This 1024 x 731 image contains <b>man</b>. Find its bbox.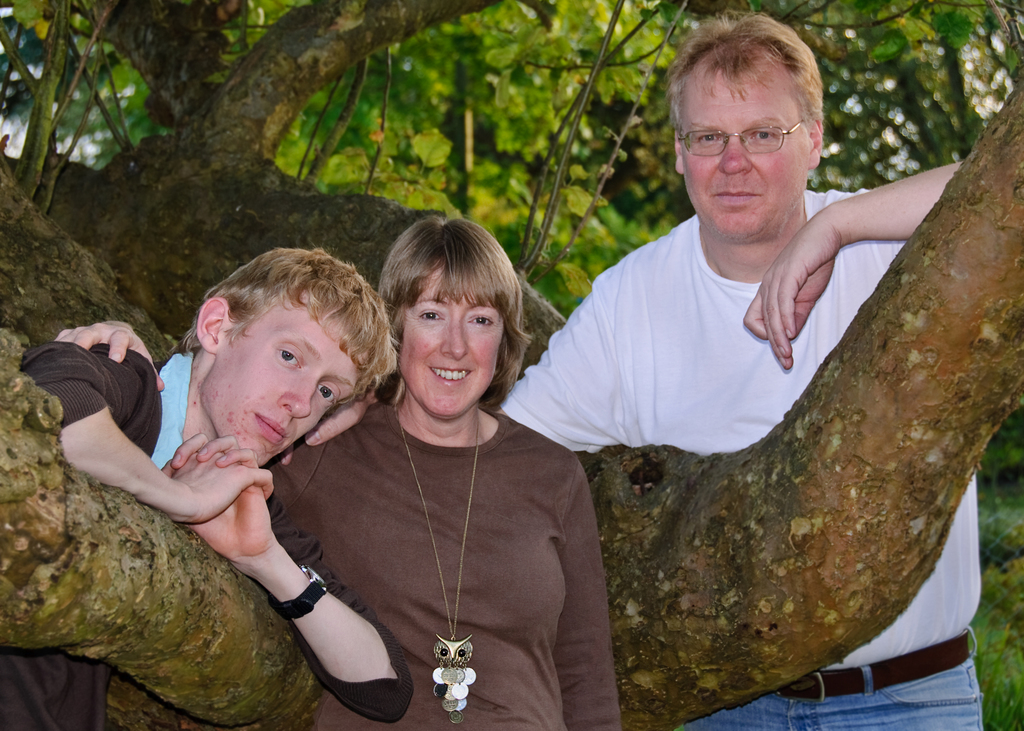
[x1=489, y1=15, x2=986, y2=730].
